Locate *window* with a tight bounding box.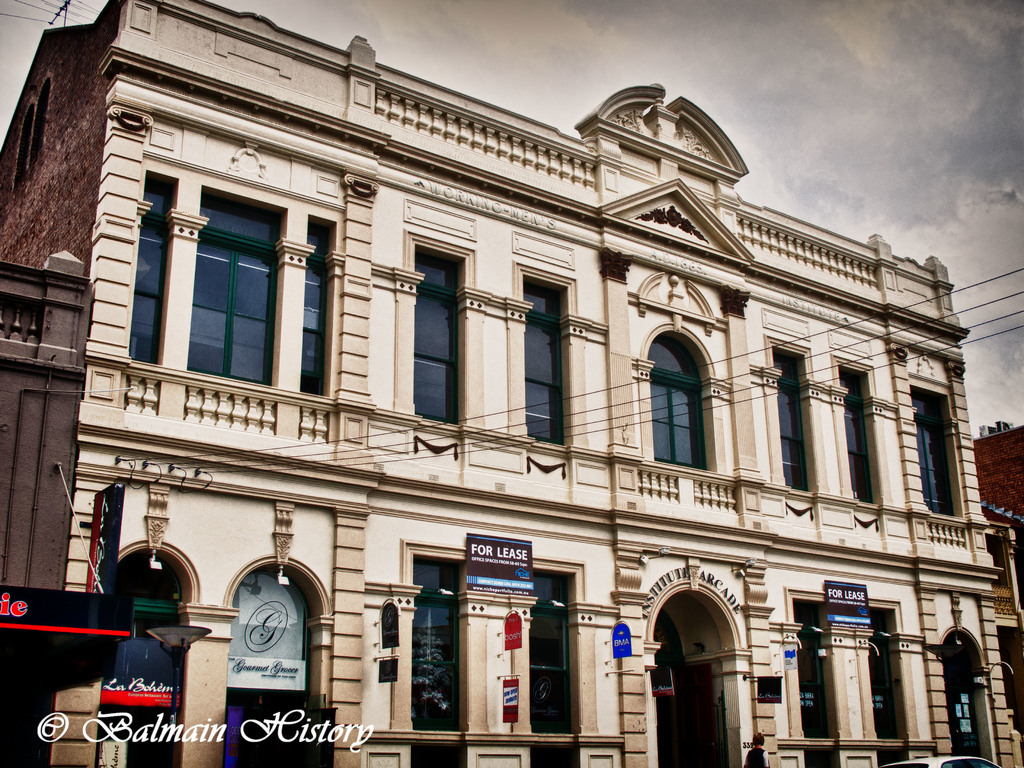
<box>775,348,815,491</box>.
